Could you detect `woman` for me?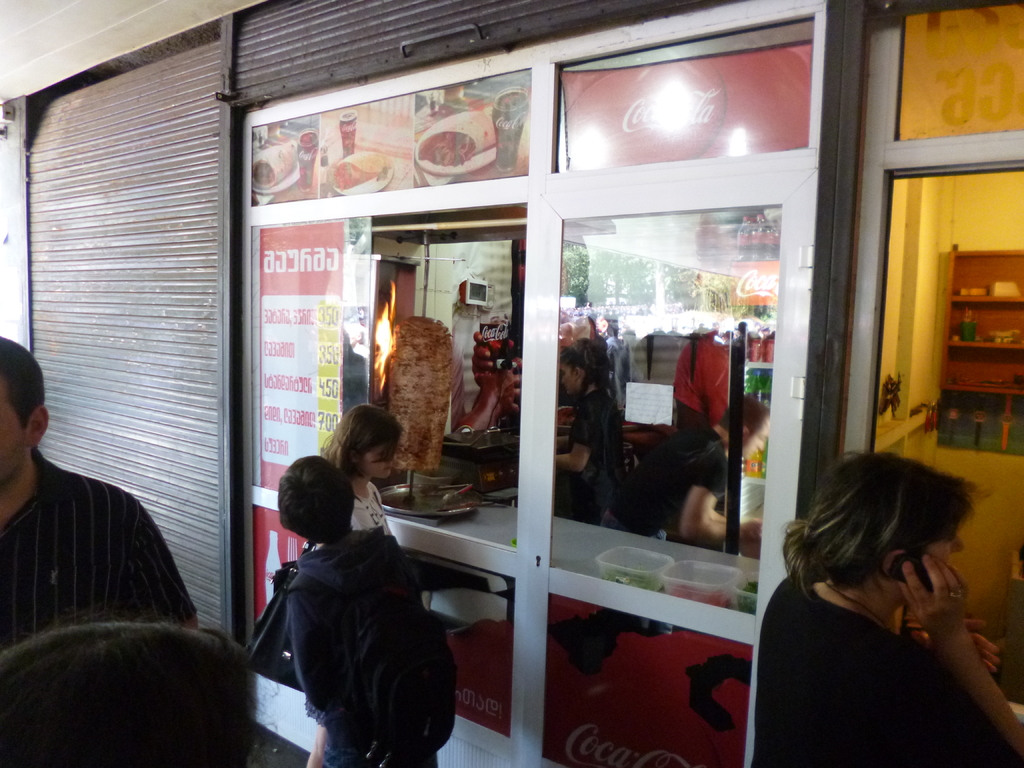
Detection result: detection(303, 400, 414, 543).
